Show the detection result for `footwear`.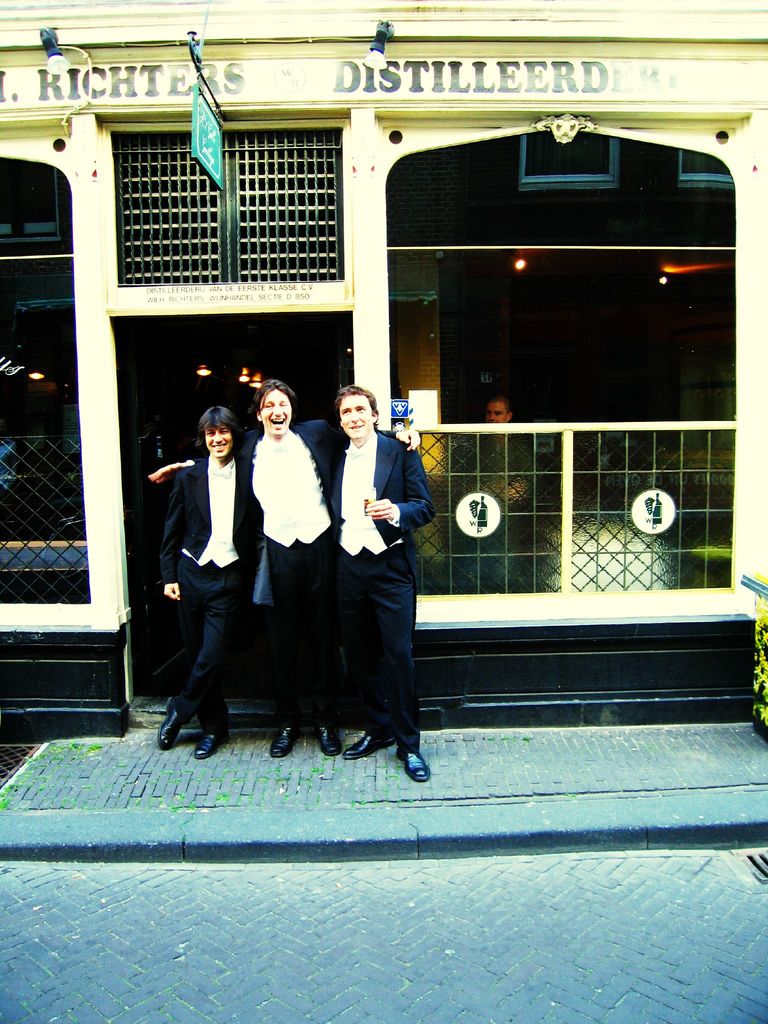
(x1=394, y1=744, x2=429, y2=778).
